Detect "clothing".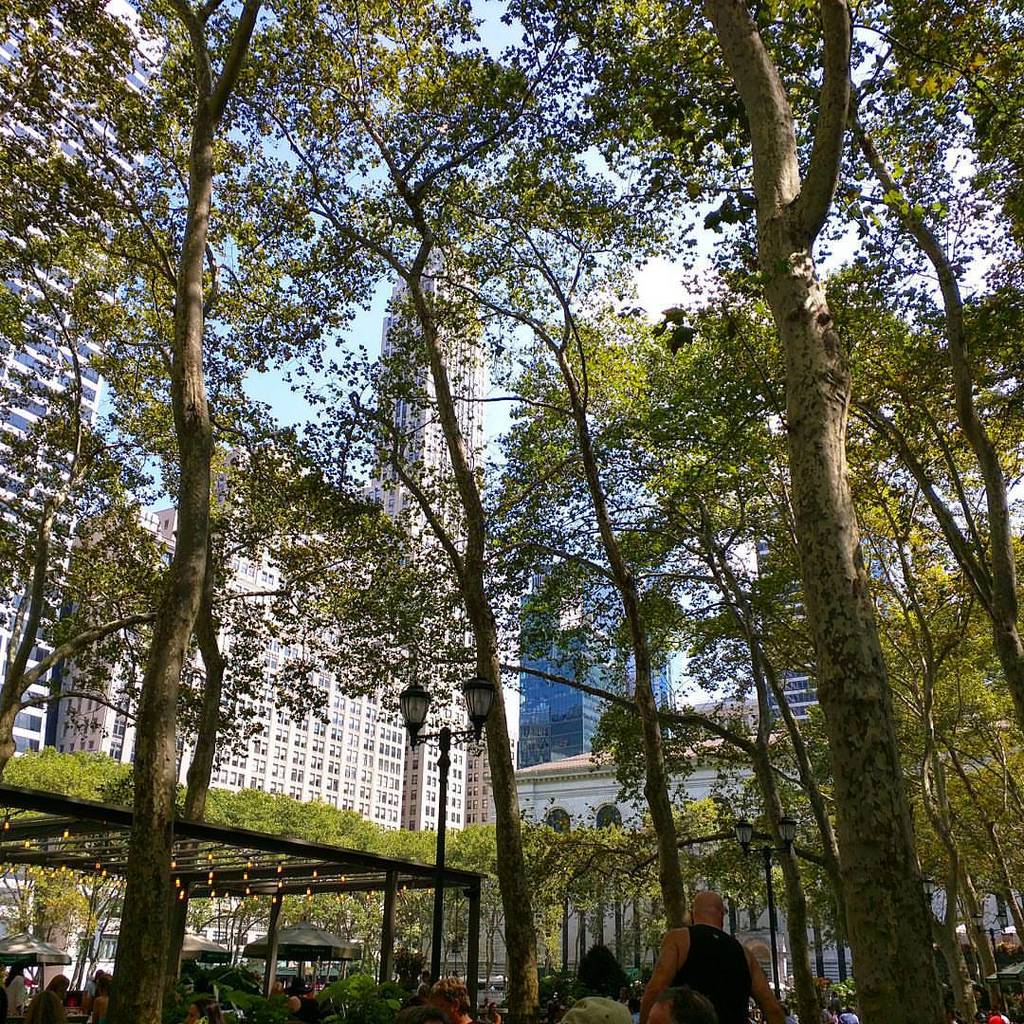
Detected at x1=2 y1=975 x2=25 y2=1009.
